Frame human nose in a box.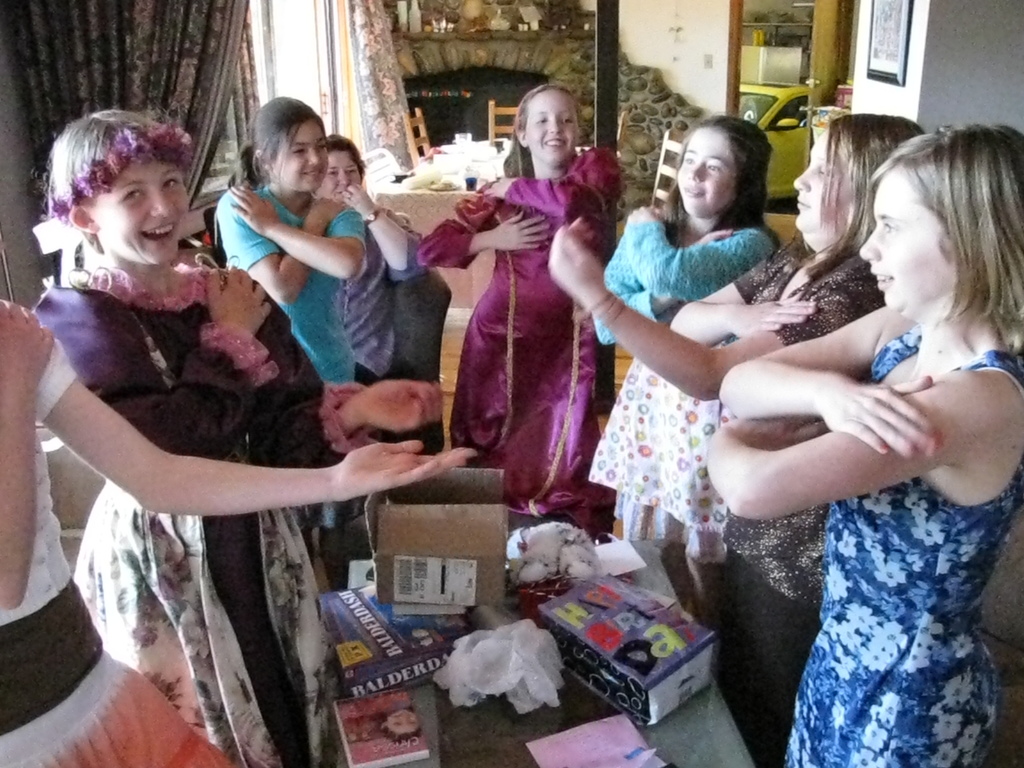
bbox=[150, 192, 172, 218].
